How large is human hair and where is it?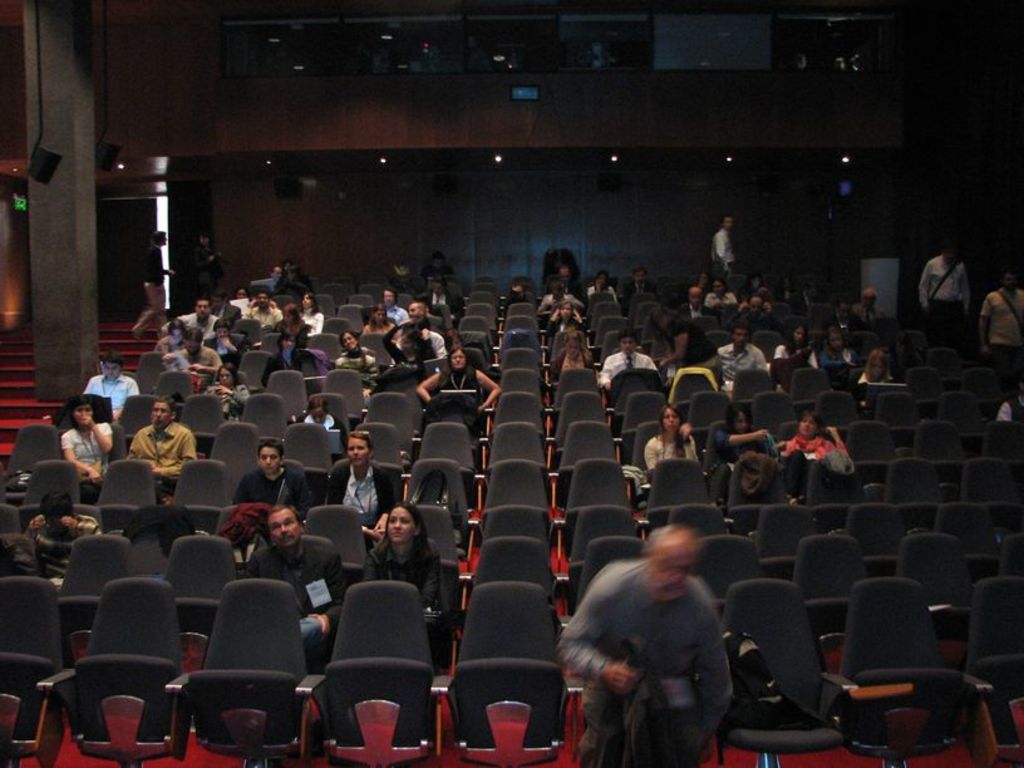
Bounding box: box=[371, 502, 432, 580].
